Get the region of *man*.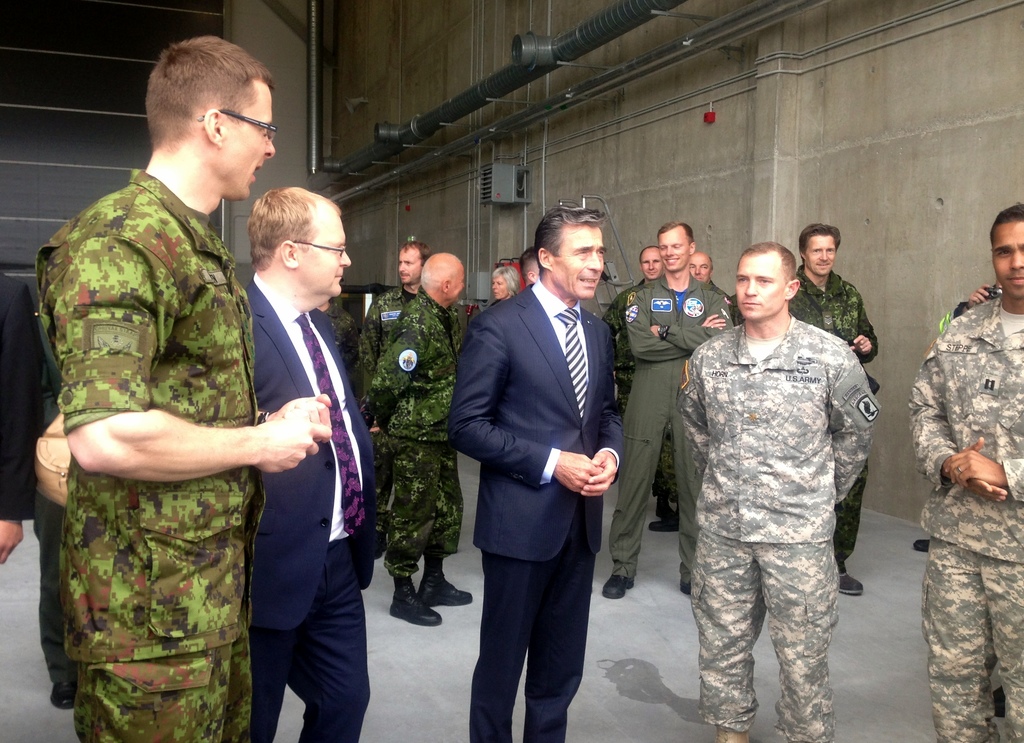
779:215:888:596.
